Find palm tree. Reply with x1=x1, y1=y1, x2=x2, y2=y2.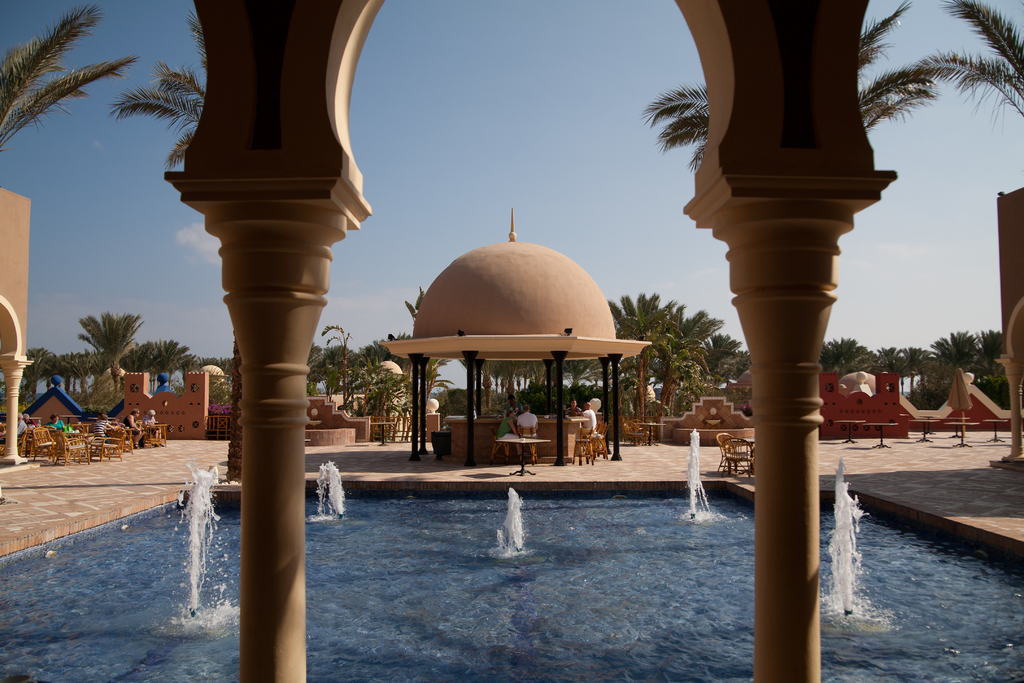
x1=316, y1=335, x2=367, y2=390.
